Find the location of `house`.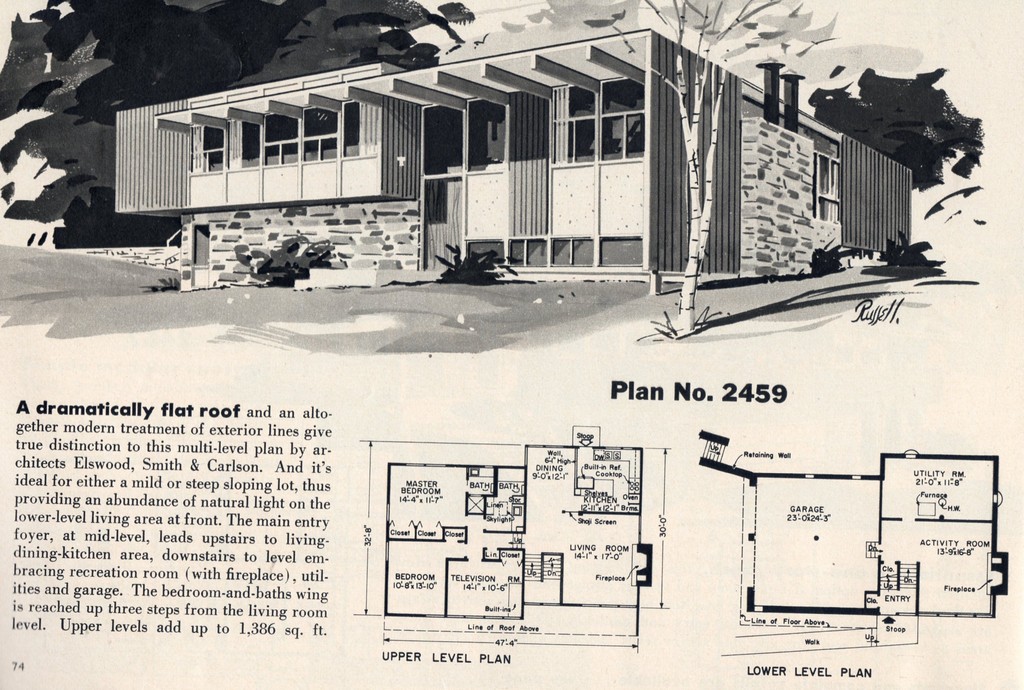
Location: <box>113,26,911,297</box>.
